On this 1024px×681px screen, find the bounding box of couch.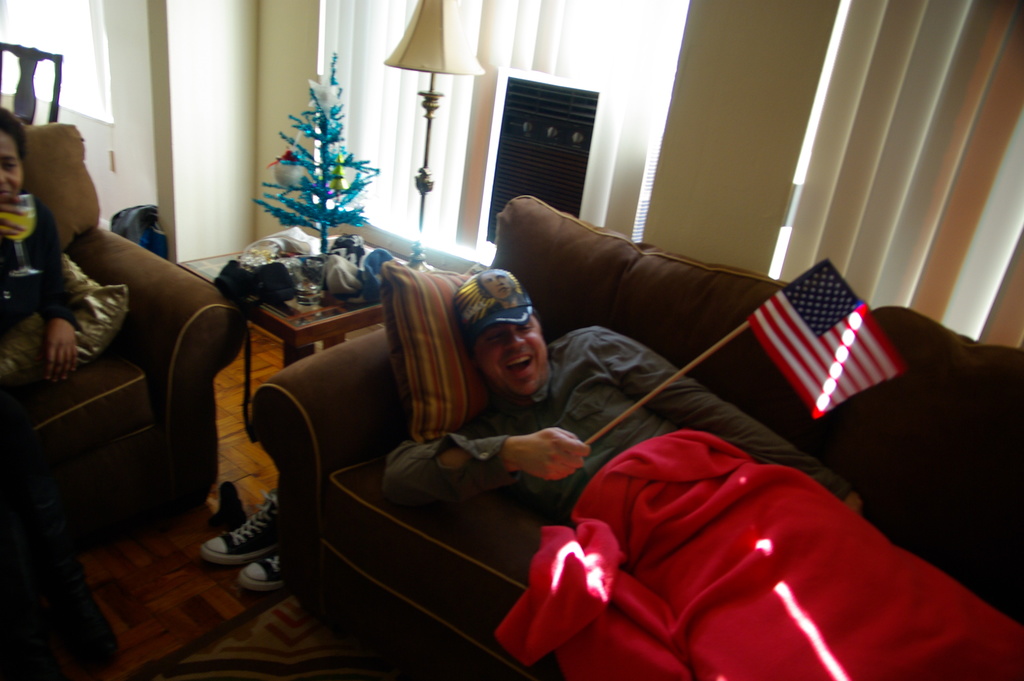
Bounding box: (left=191, top=188, right=943, bottom=660).
